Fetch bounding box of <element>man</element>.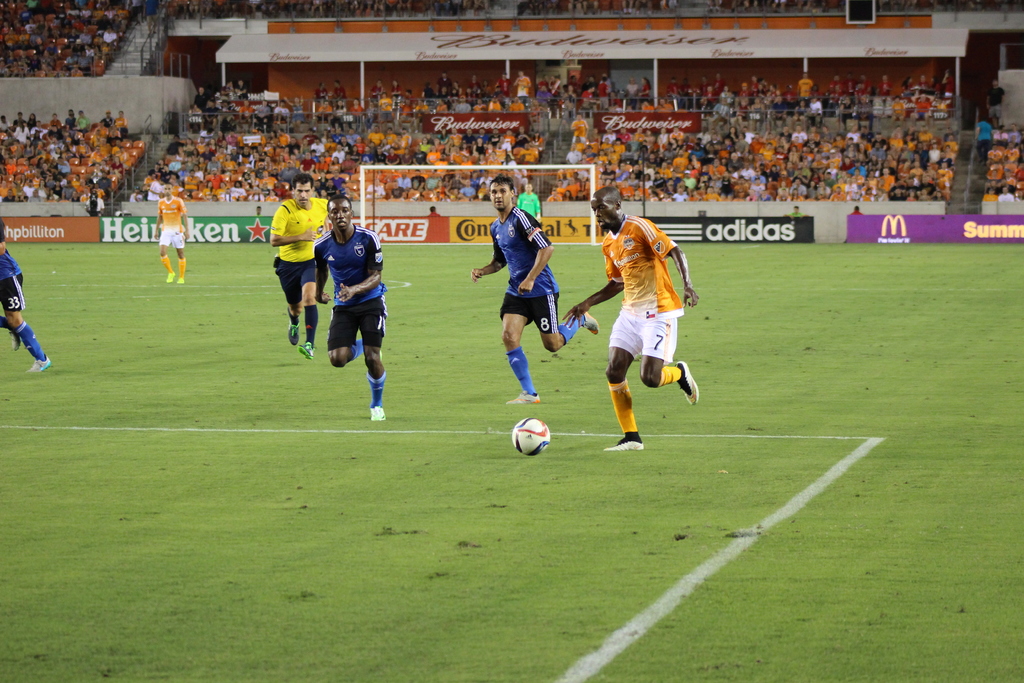
Bbox: (236, 97, 252, 122).
